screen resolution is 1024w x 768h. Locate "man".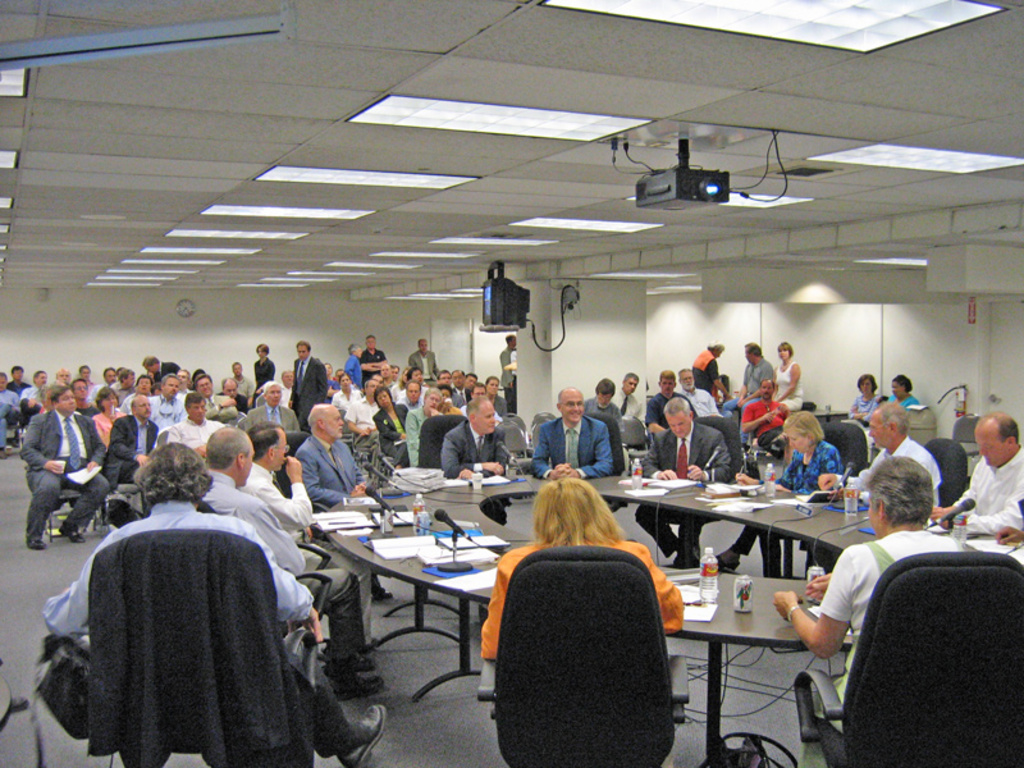
Rect(928, 408, 1023, 545).
